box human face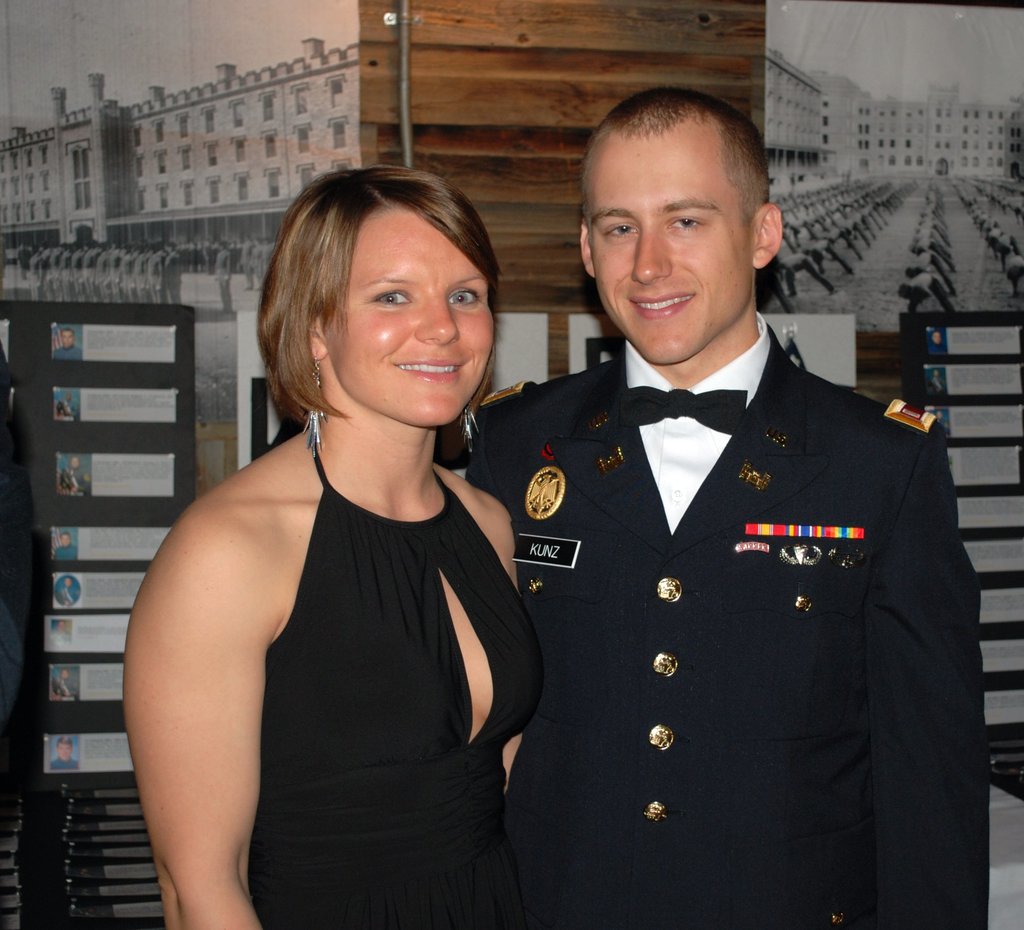
crop(588, 135, 753, 363)
